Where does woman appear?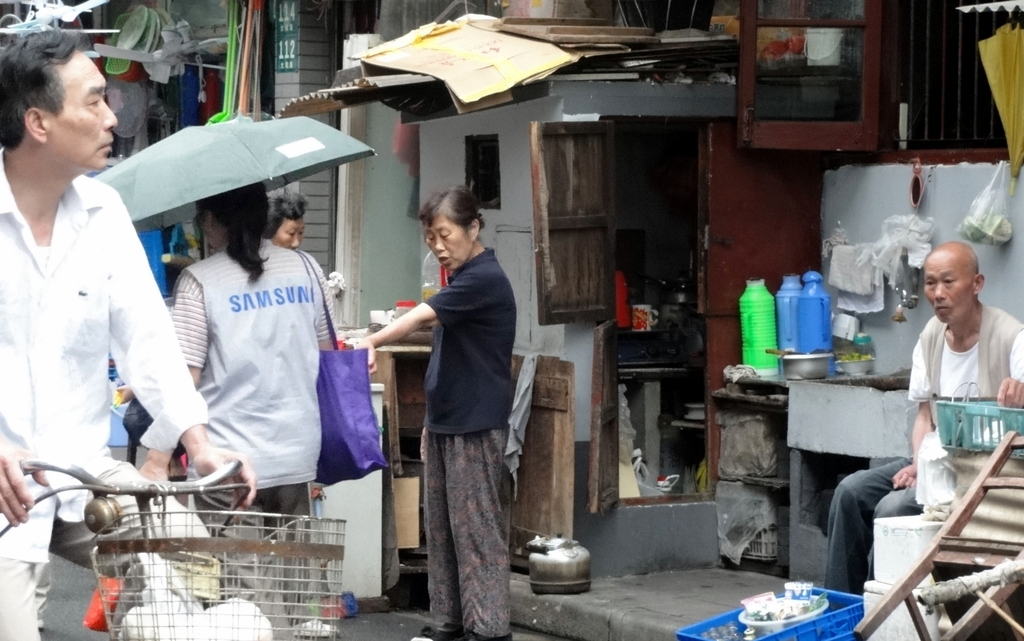
Appears at [left=359, top=188, right=515, bottom=640].
